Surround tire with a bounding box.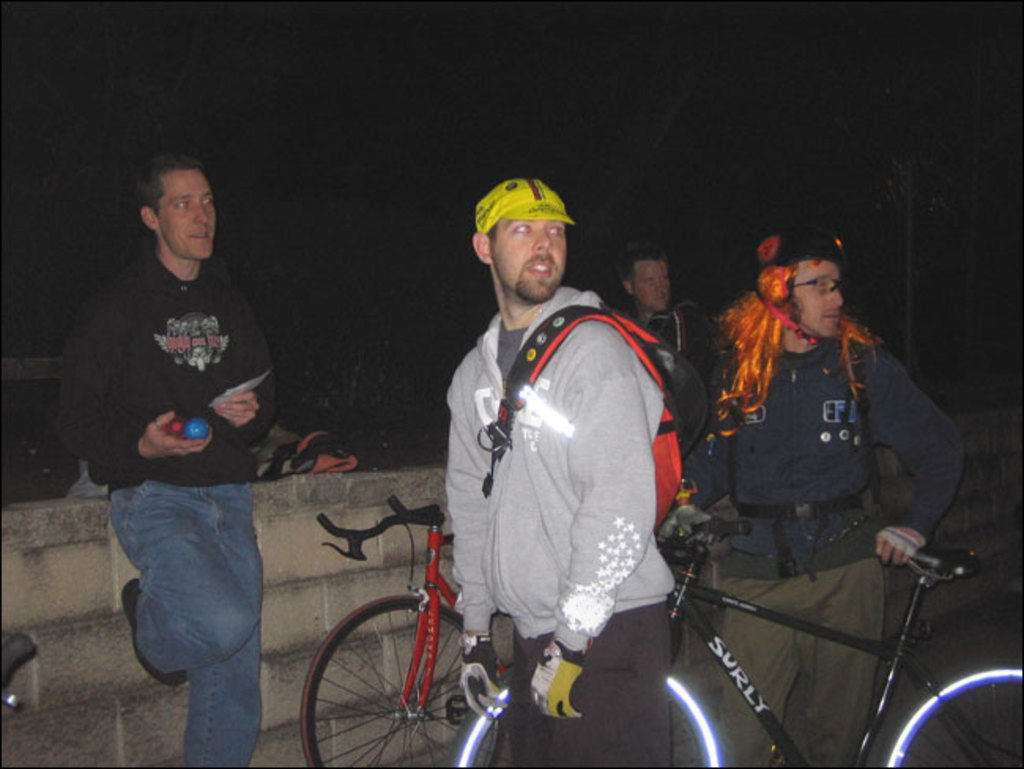
l=449, t=665, r=729, b=767.
